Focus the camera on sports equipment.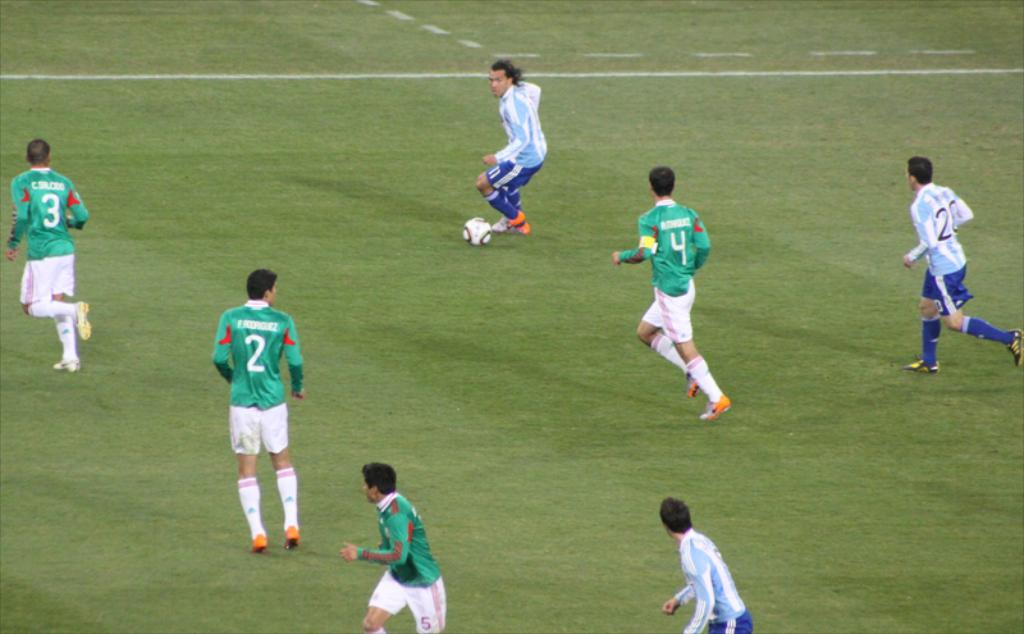
Focus region: <box>461,215,488,246</box>.
